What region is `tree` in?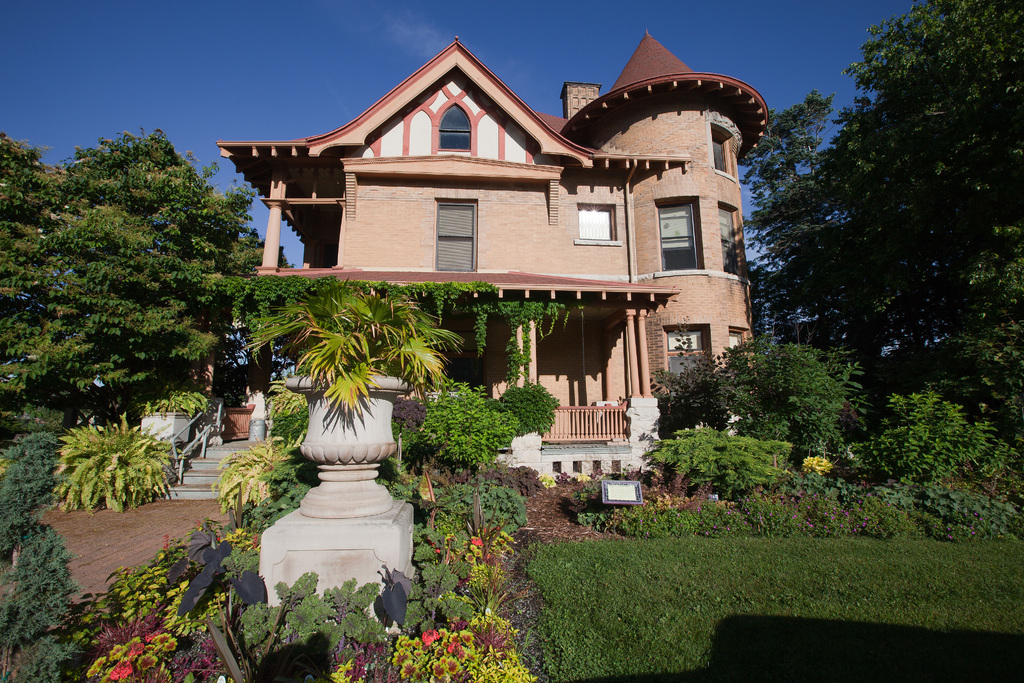
x1=726 y1=83 x2=834 y2=356.
